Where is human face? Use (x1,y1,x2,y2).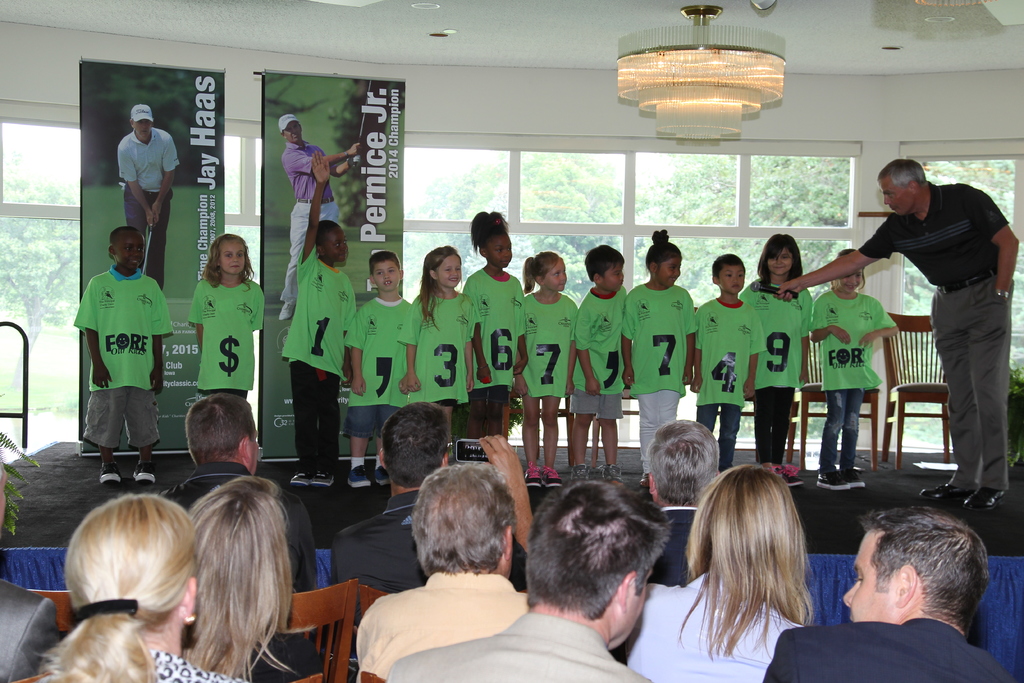
(881,174,908,213).
